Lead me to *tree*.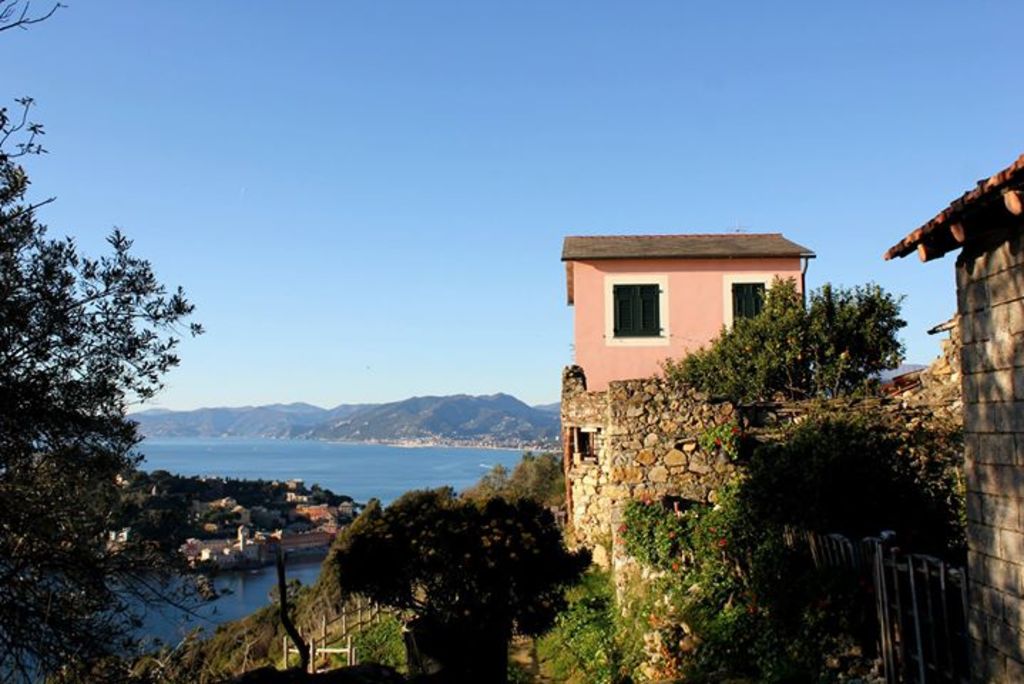
Lead to <region>651, 268, 917, 423</region>.
